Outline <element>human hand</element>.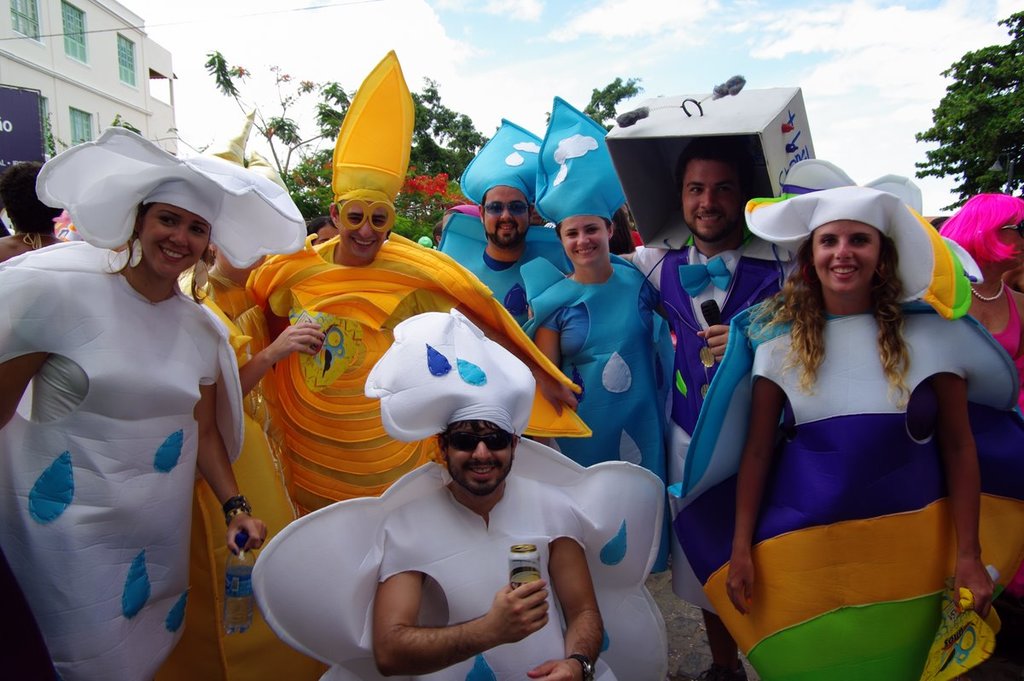
Outline: Rect(955, 563, 995, 620).
